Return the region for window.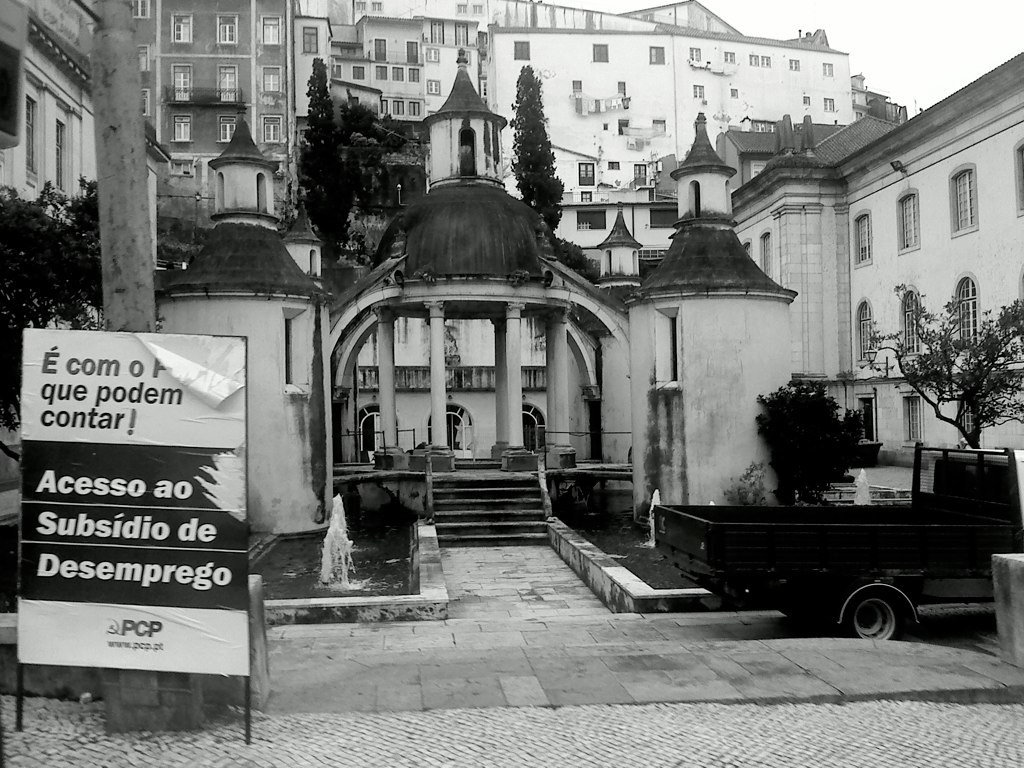
rect(216, 16, 239, 46).
